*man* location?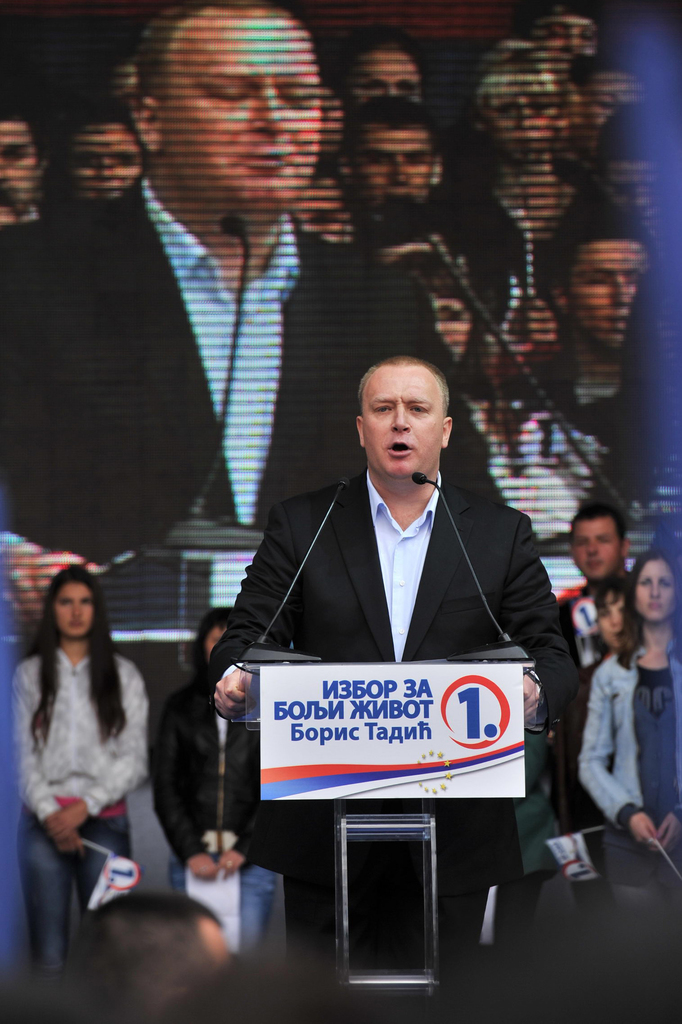
0/0/409/567
